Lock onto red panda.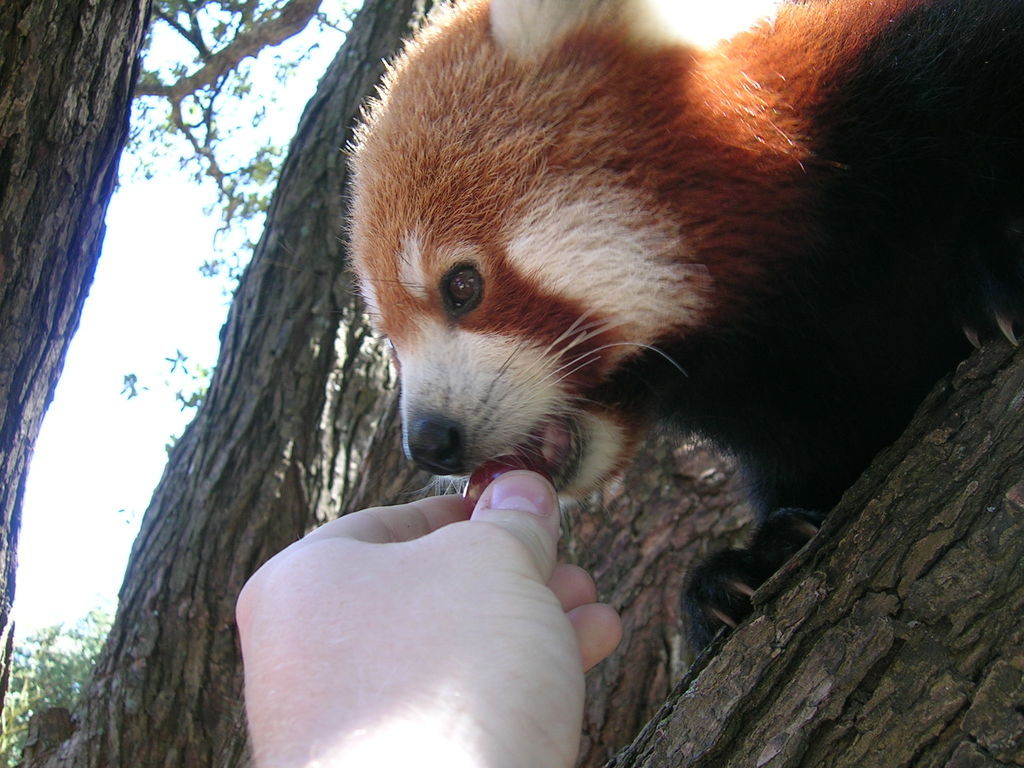
Locked: box(335, 0, 1023, 673).
